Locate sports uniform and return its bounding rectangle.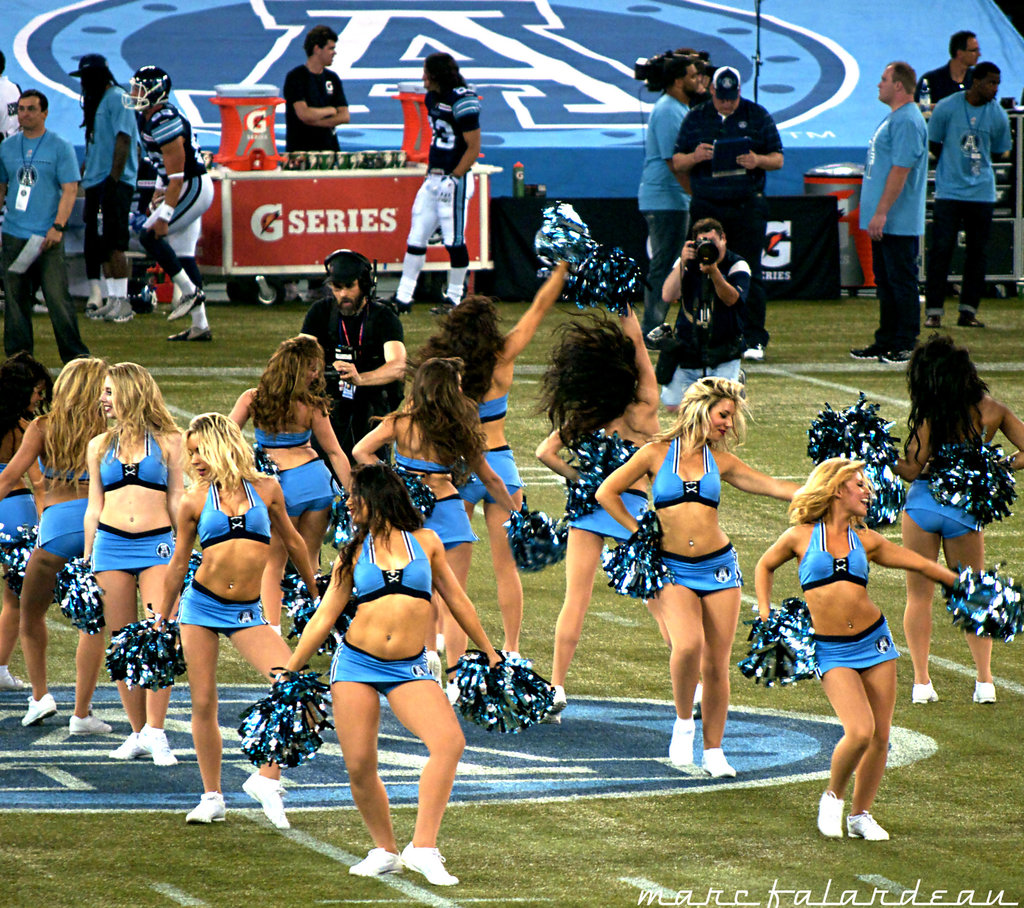
box(133, 102, 212, 323).
